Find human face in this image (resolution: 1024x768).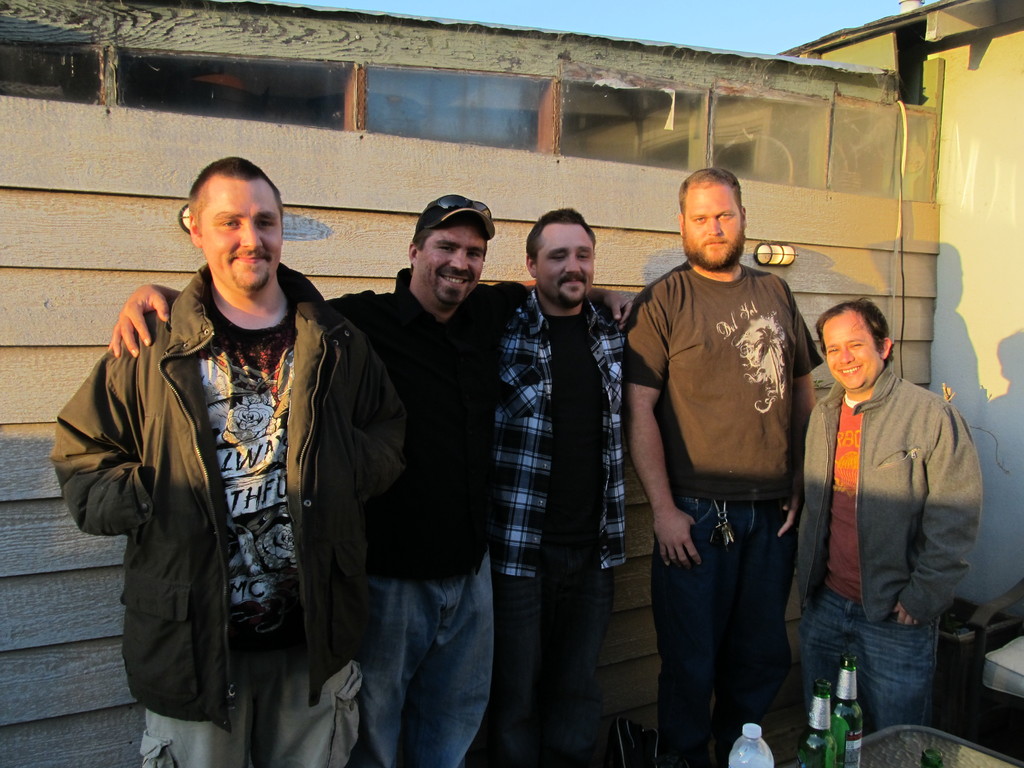
select_region(418, 218, 488, 303).
